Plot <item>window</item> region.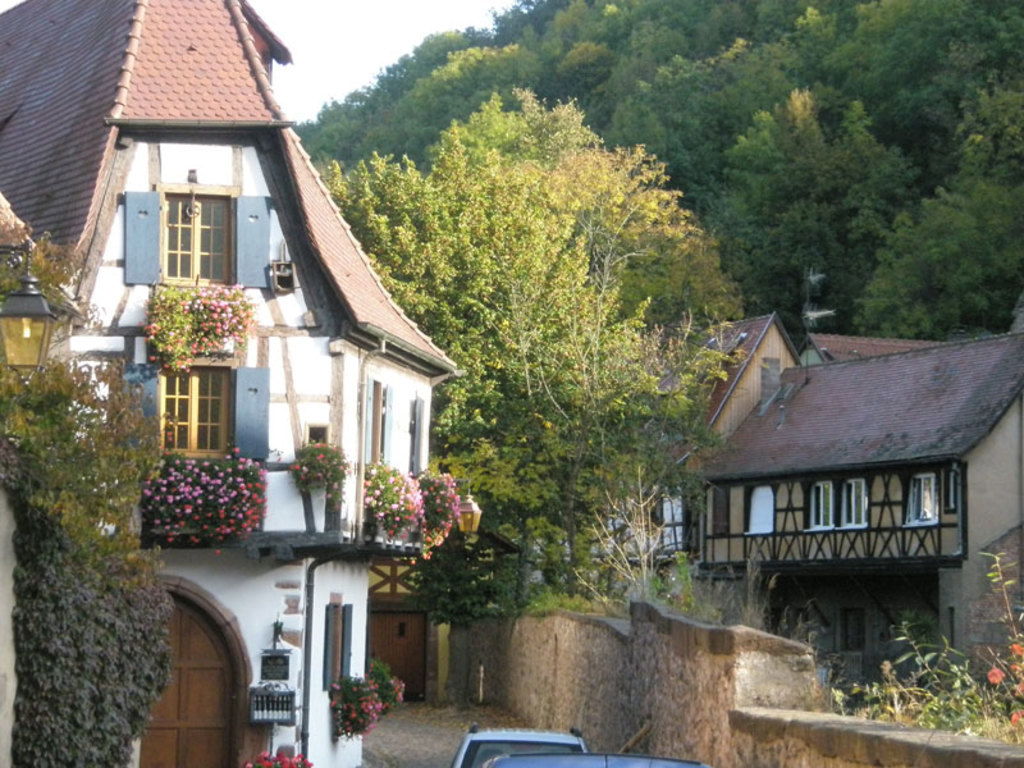
Plotted at (151,357,233,454).
